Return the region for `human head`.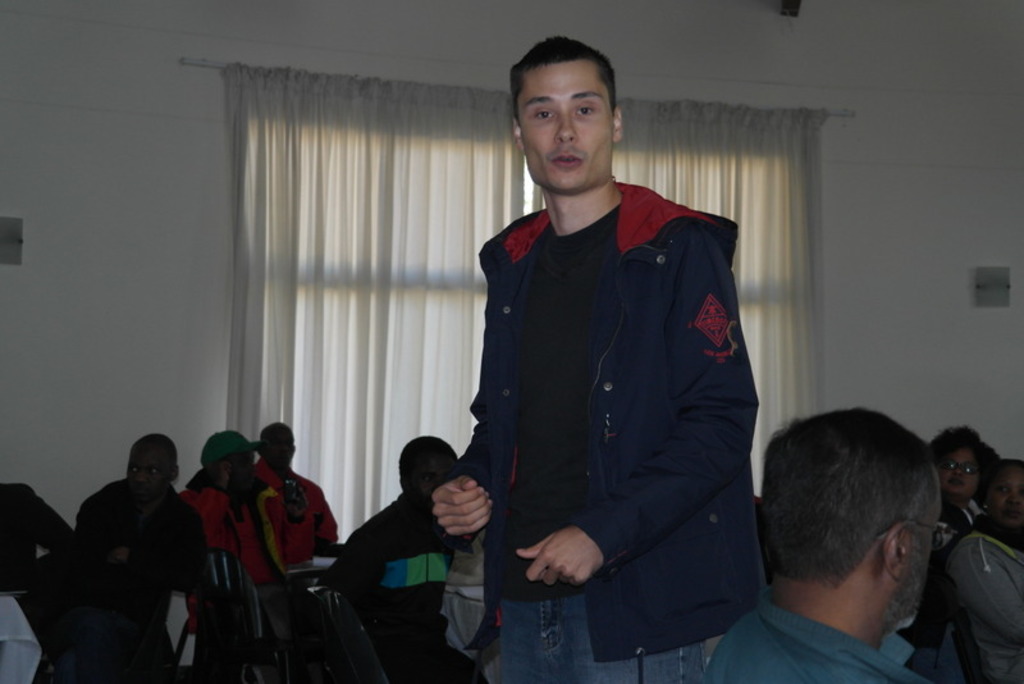
[201, 432, 262, 500].
